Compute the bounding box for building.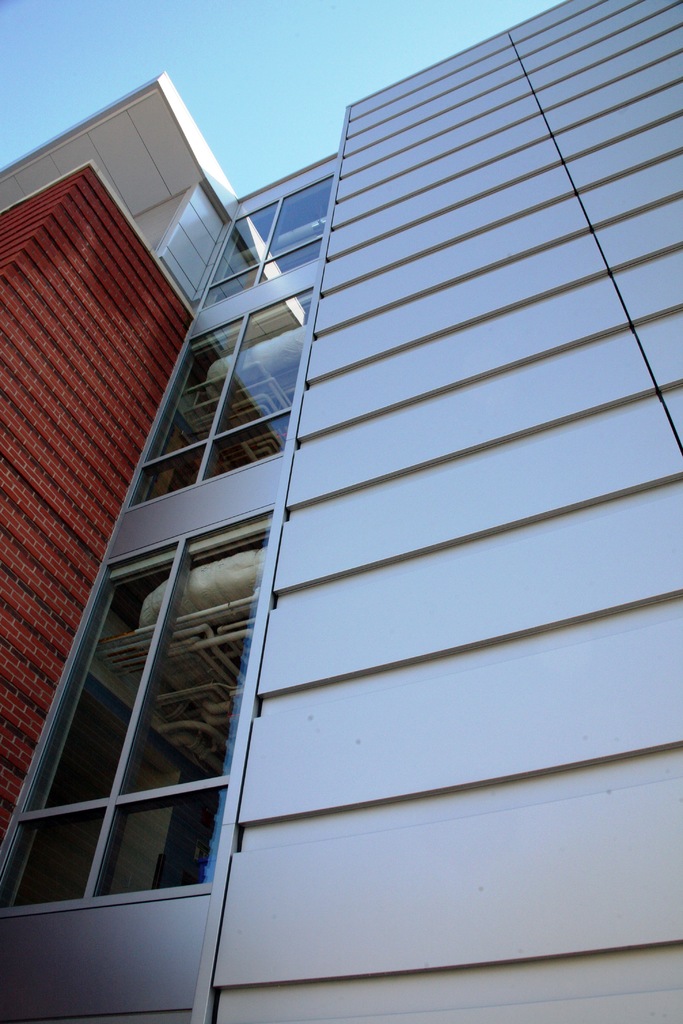
[0,0,682,1023].
